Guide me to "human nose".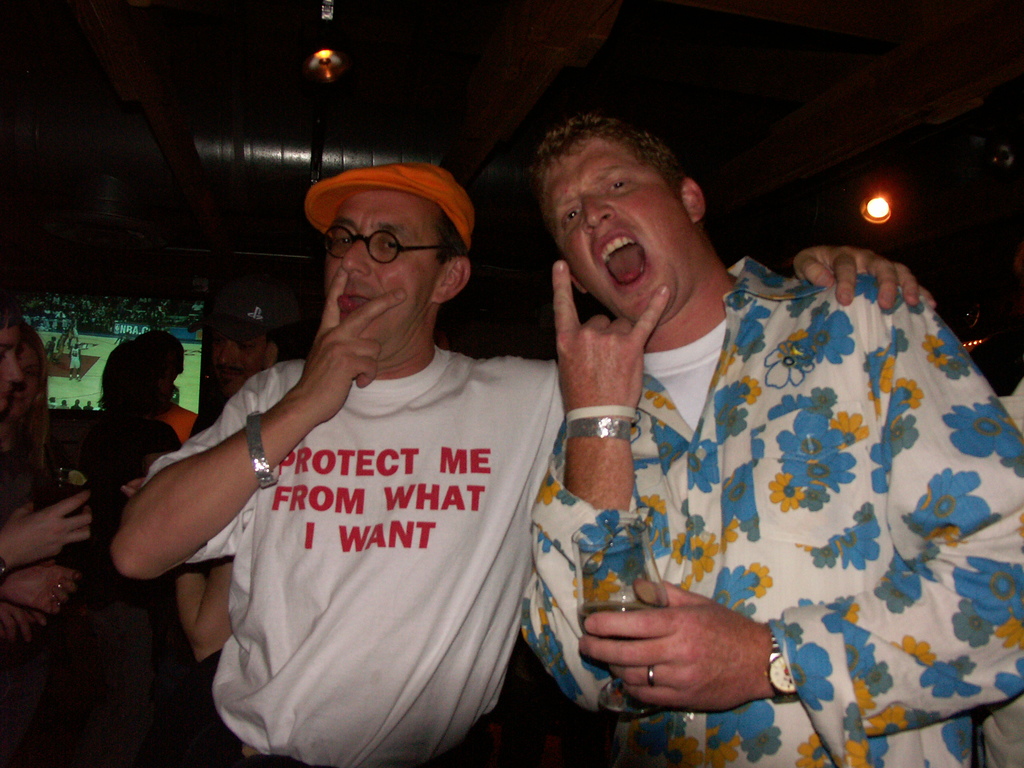
Guidance: [x1=216, y1=339, x2=236, y2=368].
